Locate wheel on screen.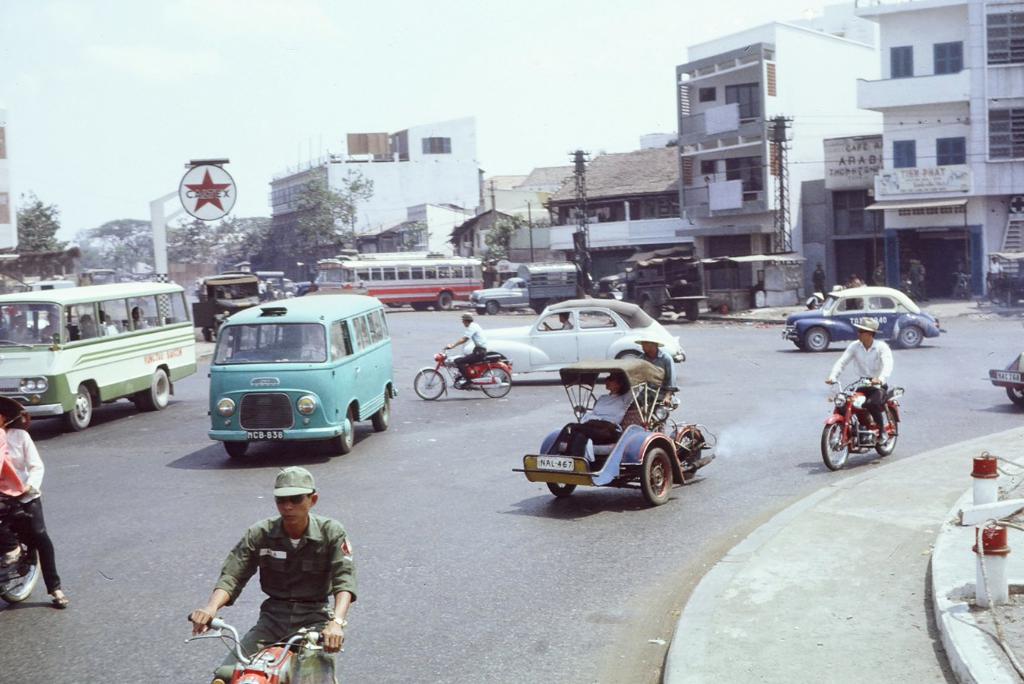
On screen at [873, 405, 897, 455].
